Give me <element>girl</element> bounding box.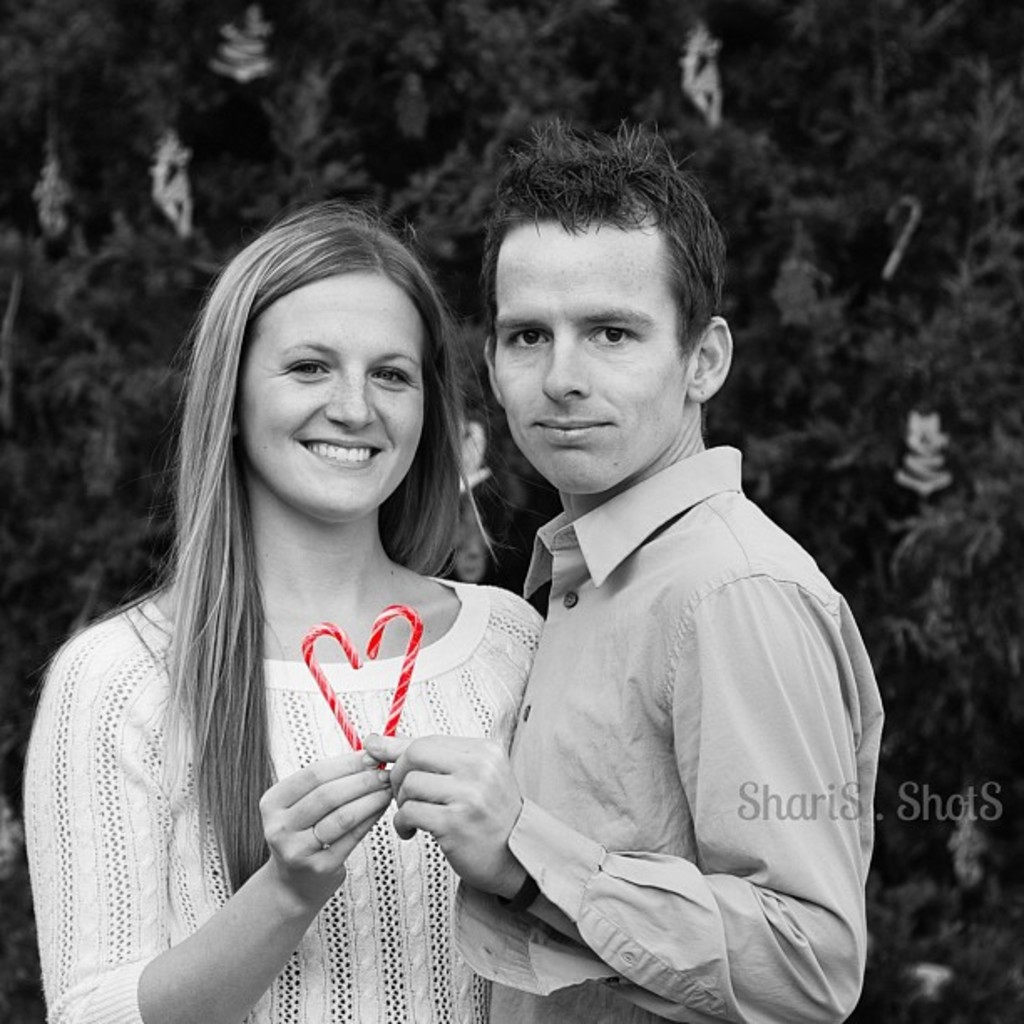
detection(22, 186, 545, 1022).
